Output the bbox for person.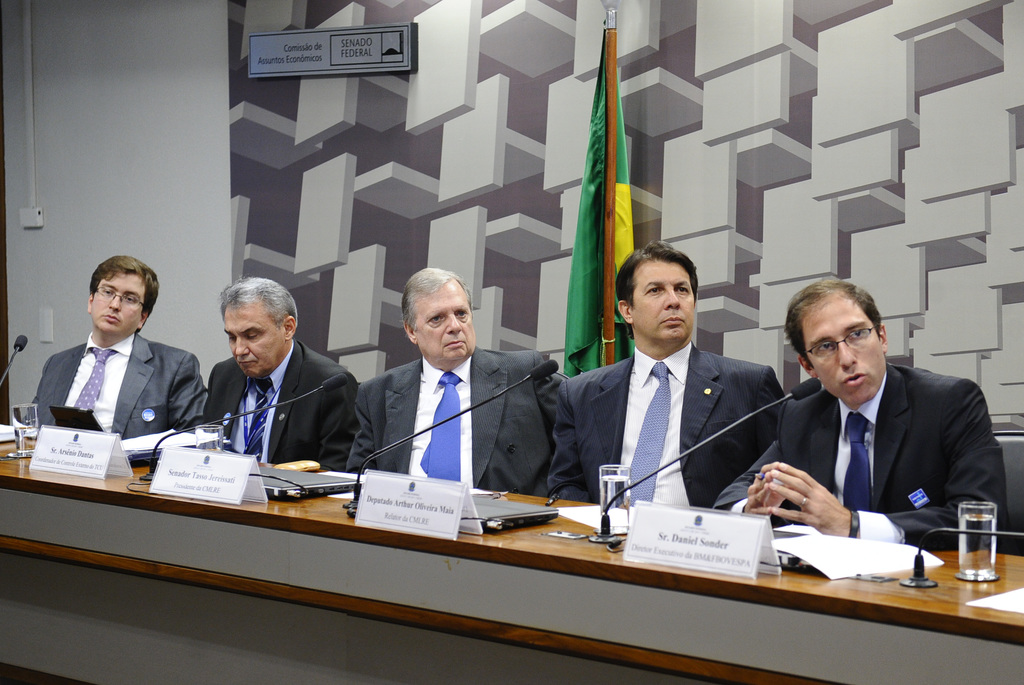
BBox(546, 236, 783, 507).
